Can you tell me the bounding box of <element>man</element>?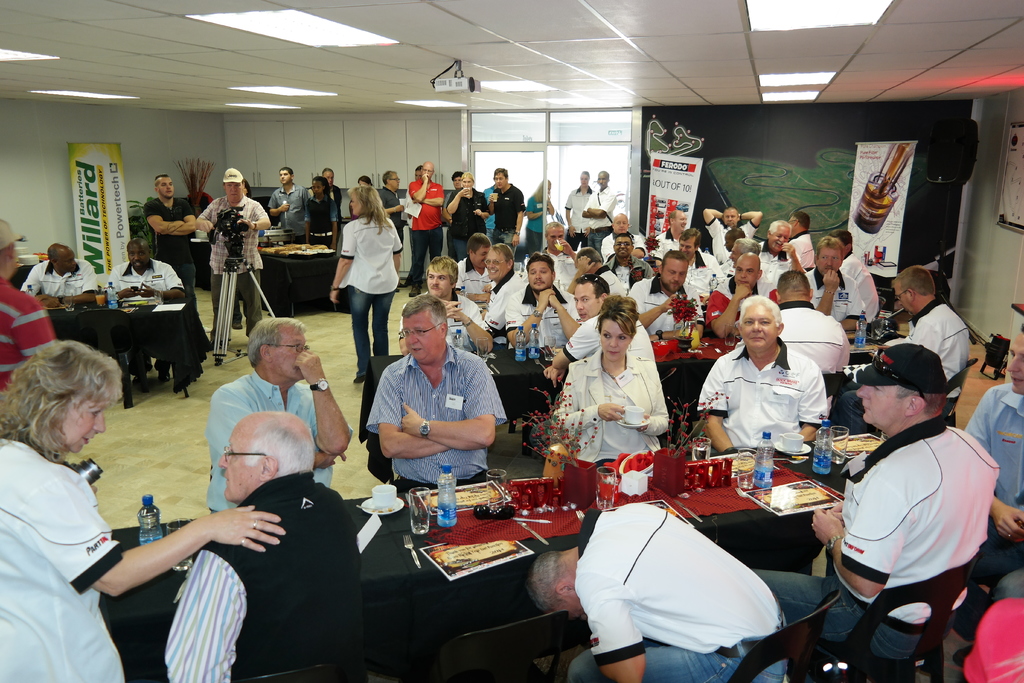
bbox(832, 228, 882, 336).
